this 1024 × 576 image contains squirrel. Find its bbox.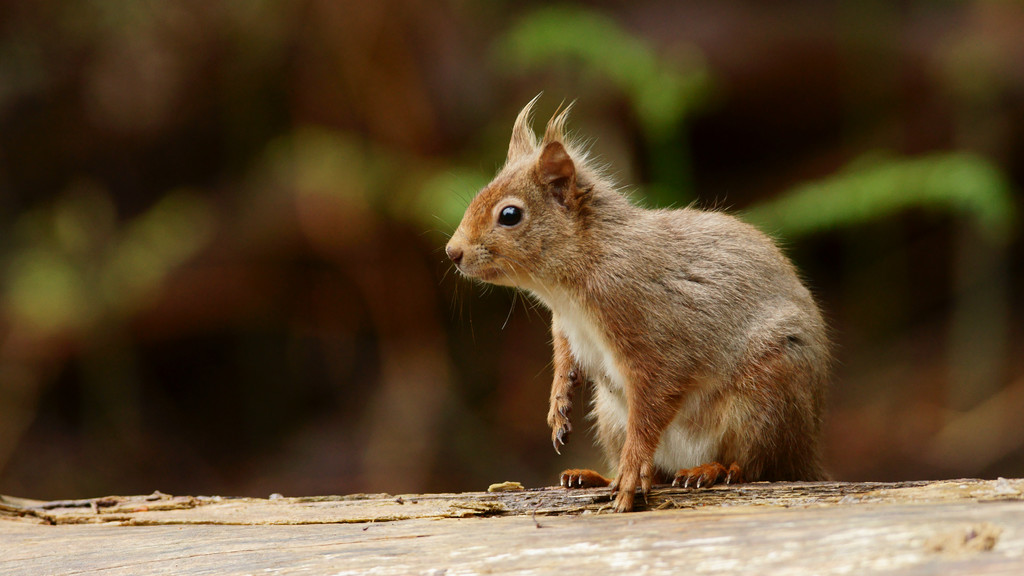
[left=414, top=88, right=834, bottom=516].
